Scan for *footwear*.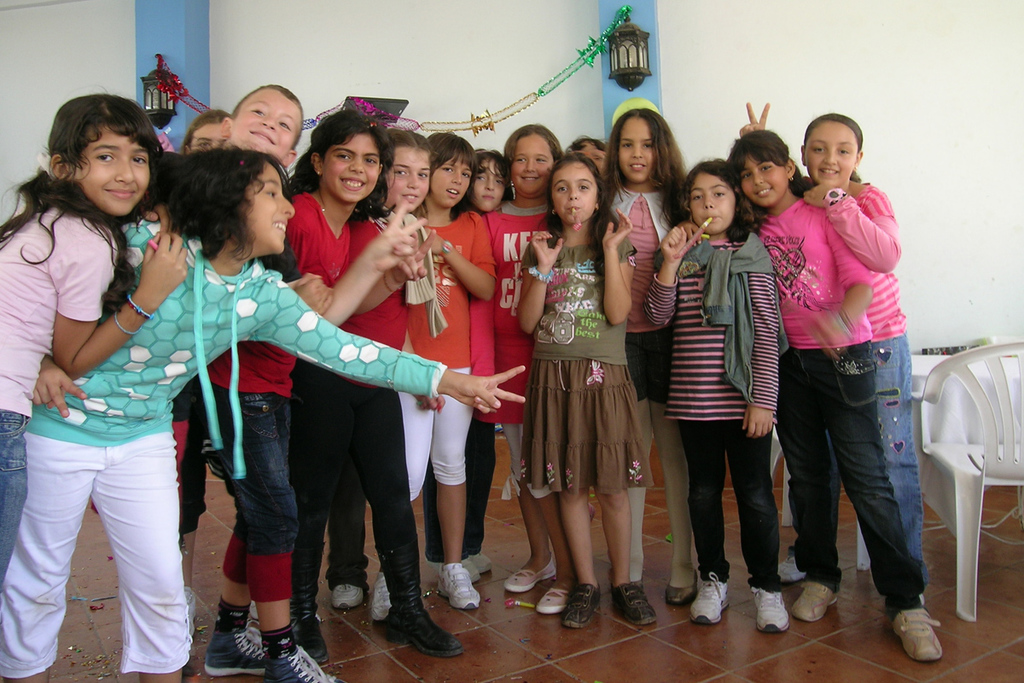
Scan result: 752/579/794/636.
